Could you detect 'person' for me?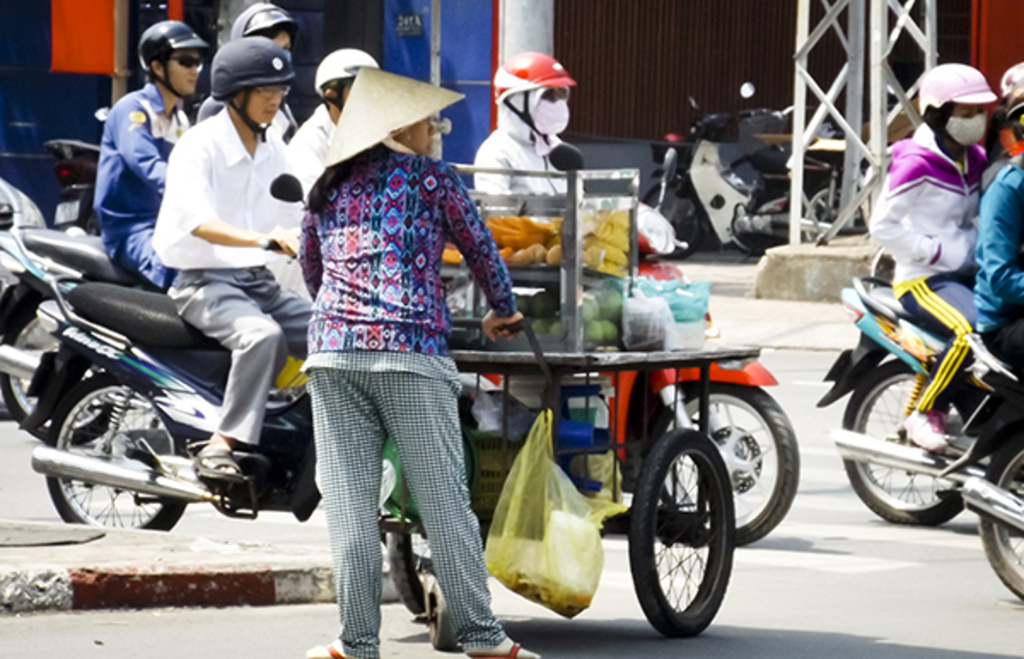
Detection result: (200,3,299,143).
